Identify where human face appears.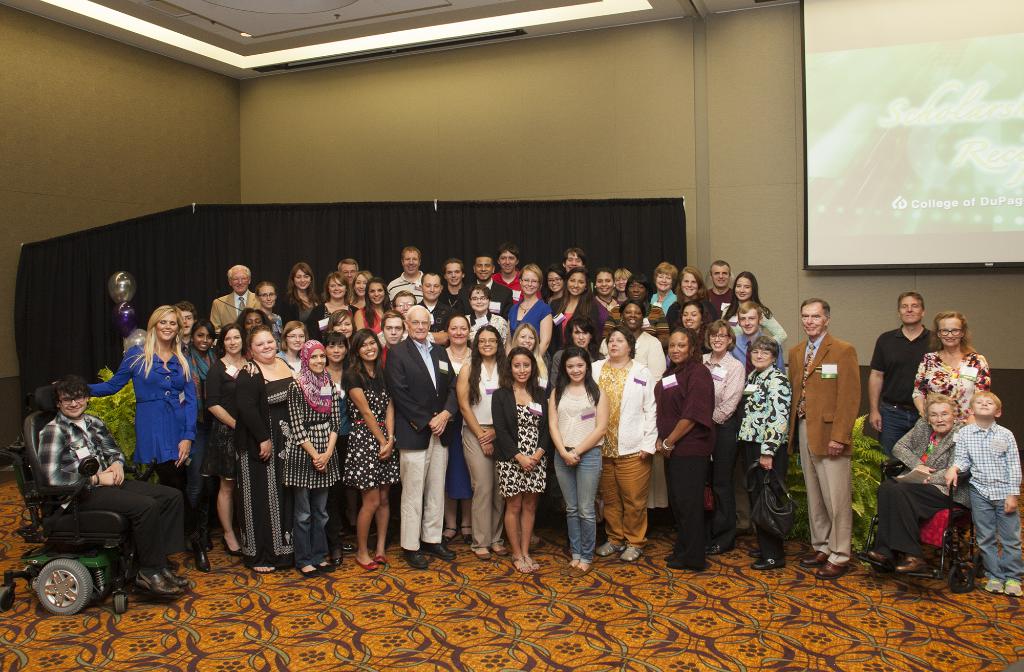
Appears at detection(596, 271, 614, 296).
